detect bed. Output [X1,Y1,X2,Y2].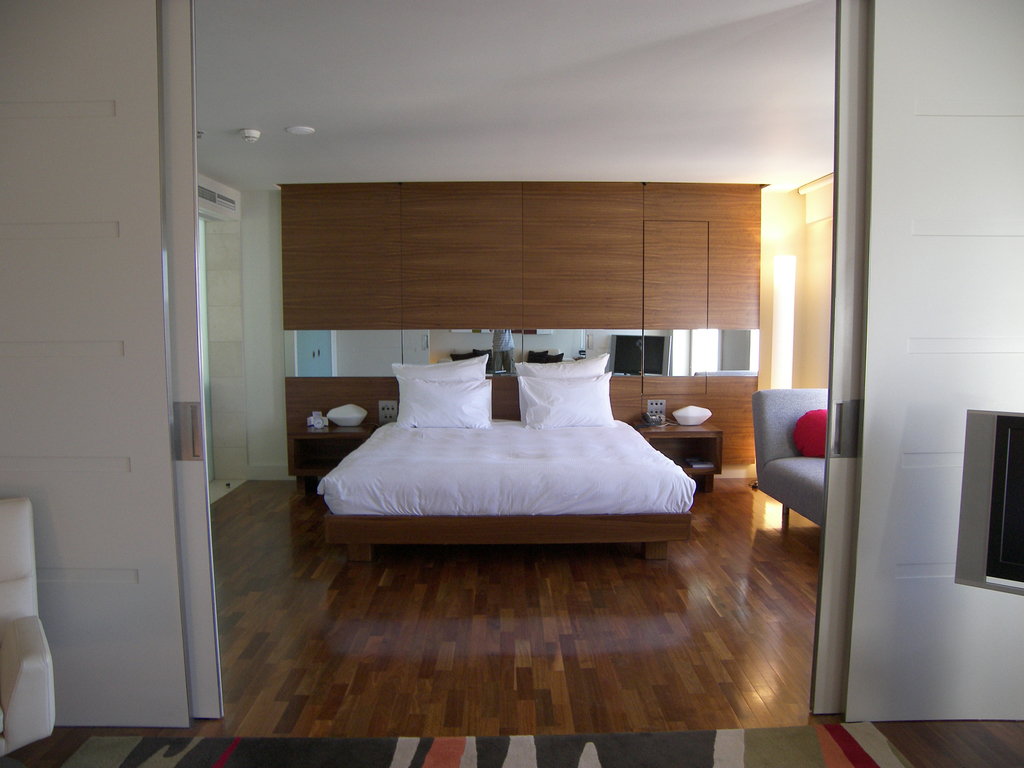
[316,351,699,561].
